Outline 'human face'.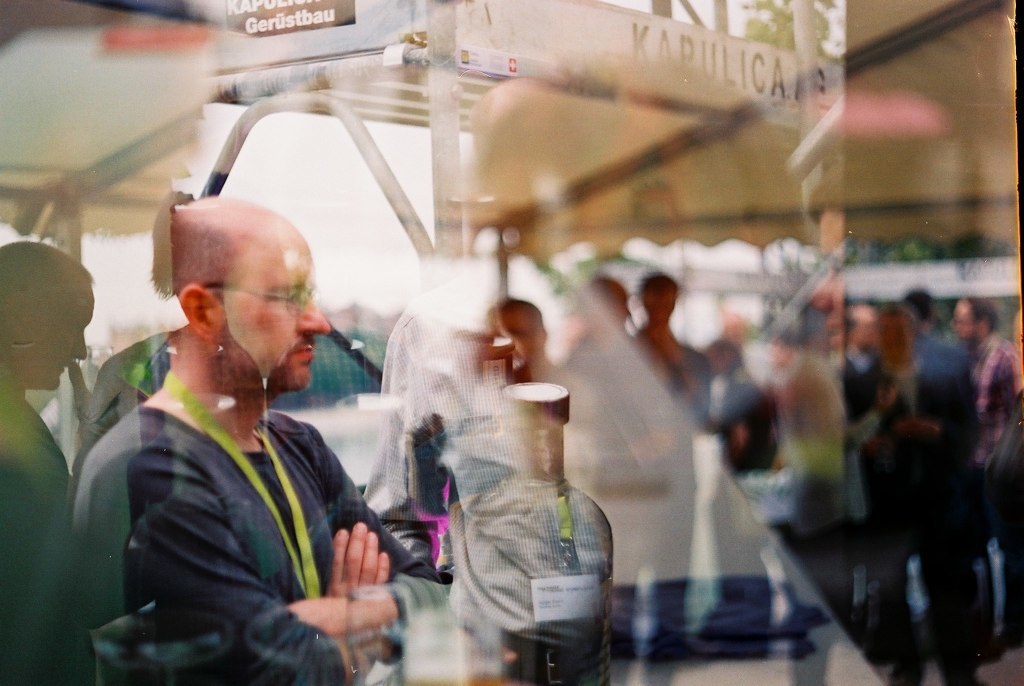
Outline: <region>20, 290, 88, 394</region>.
